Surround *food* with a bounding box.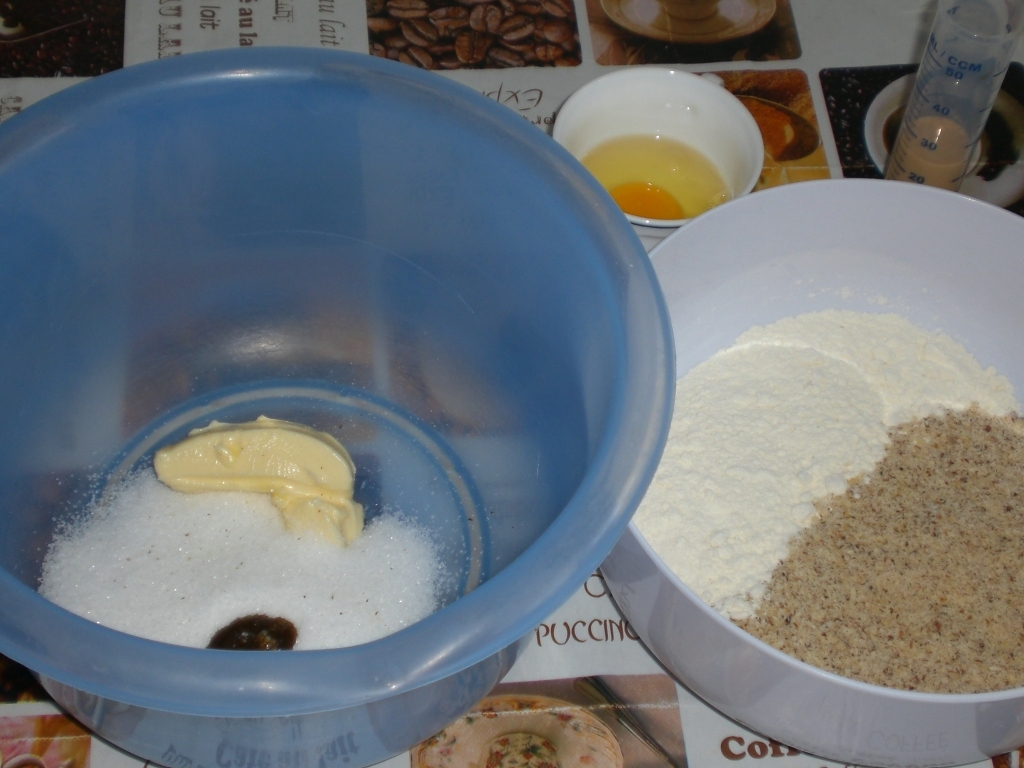
<region>730, 400, 1023, 696</region>.
